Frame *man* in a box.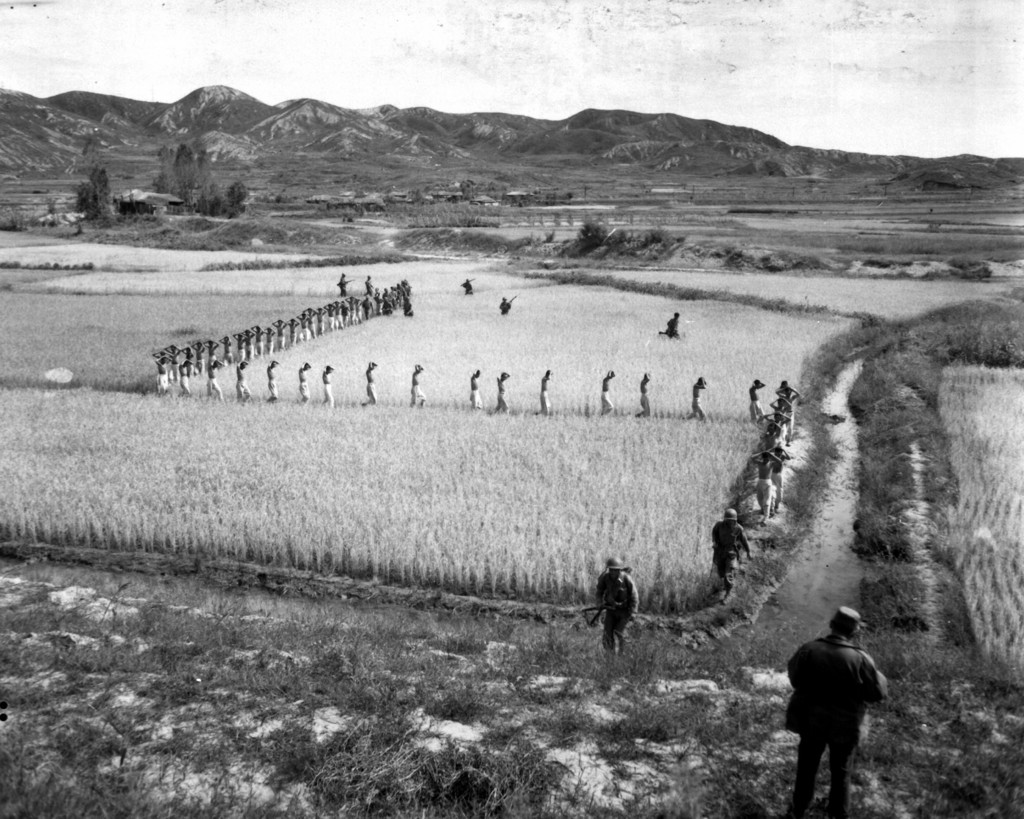
box=[320, 363, 334, 407].
